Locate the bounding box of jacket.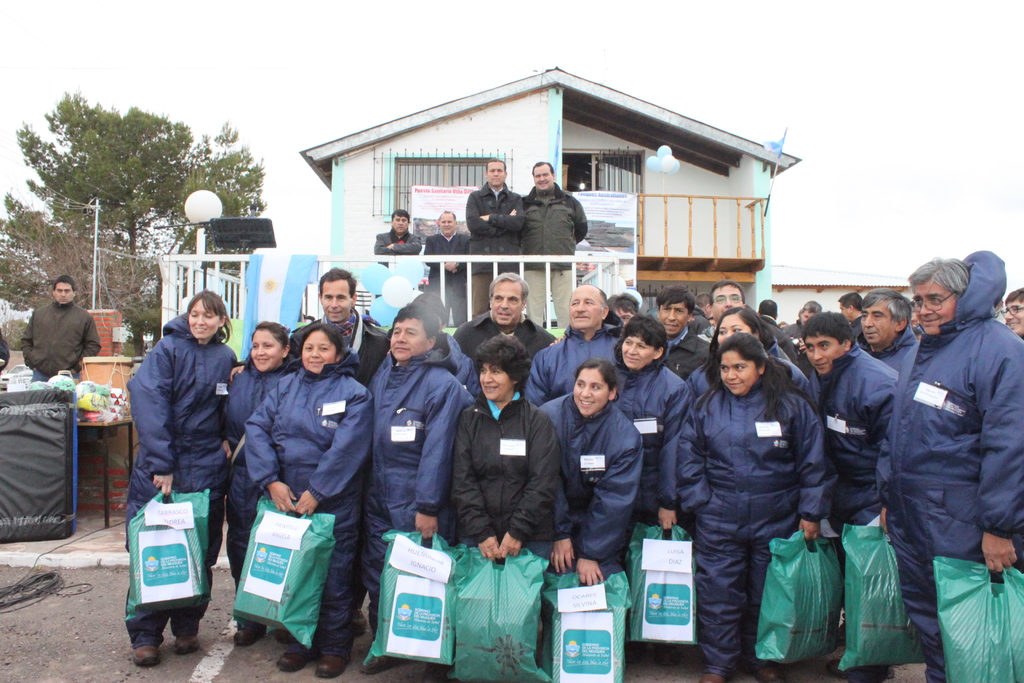
Bounding box: box=[362, 329, 472, 520].
